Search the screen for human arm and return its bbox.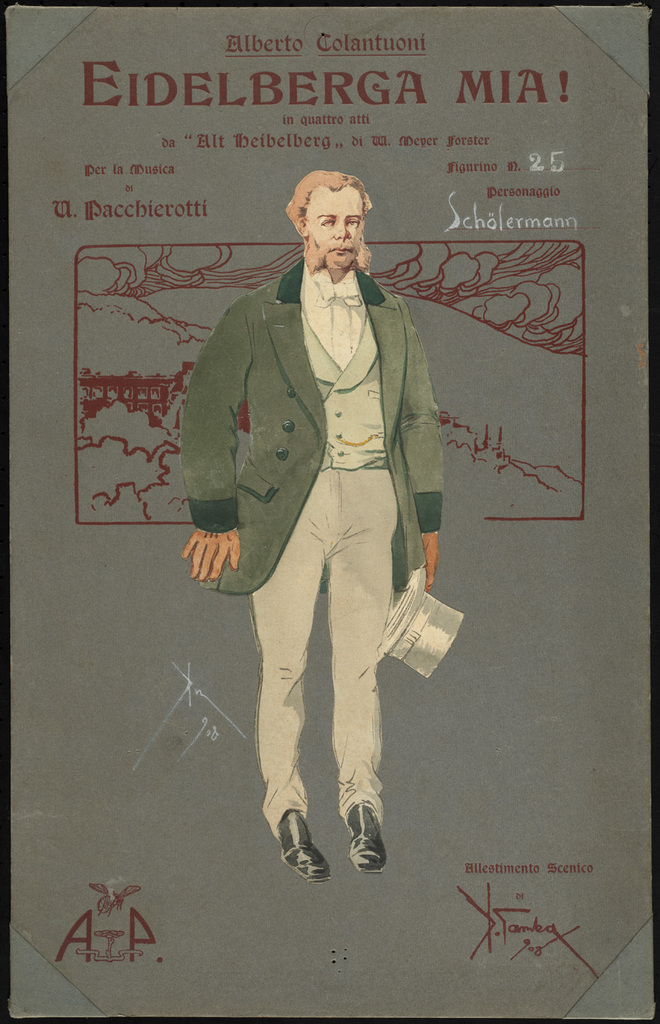
Found: 180/528/240/582.
